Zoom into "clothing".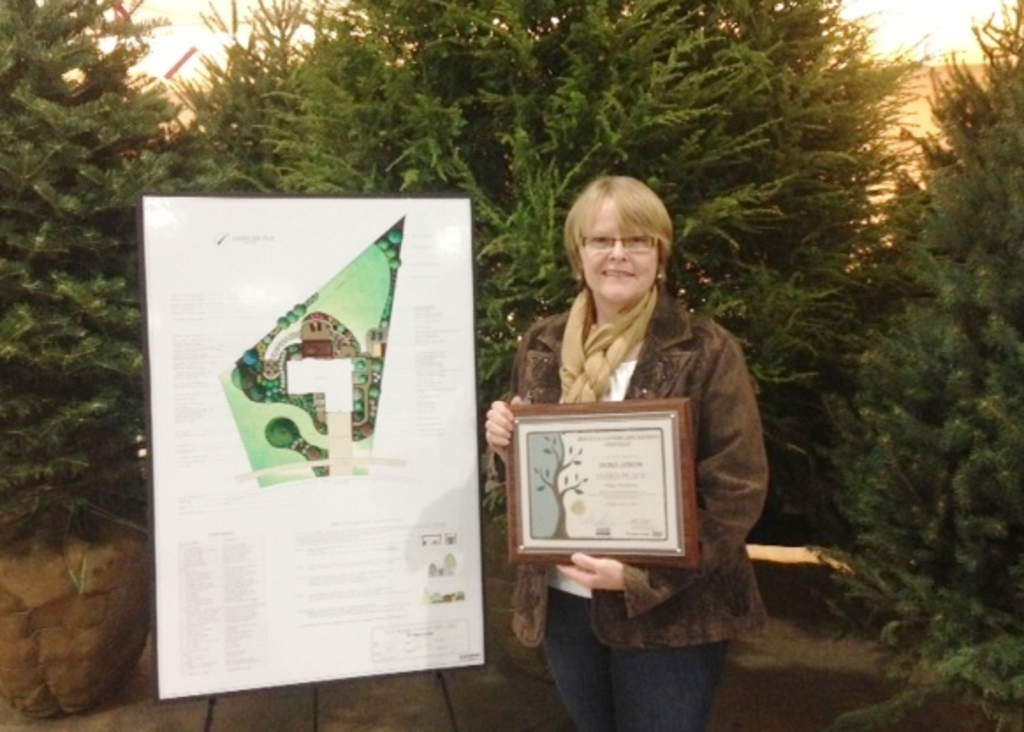
Zoom target: select_region(514, 287, 769, 646).
